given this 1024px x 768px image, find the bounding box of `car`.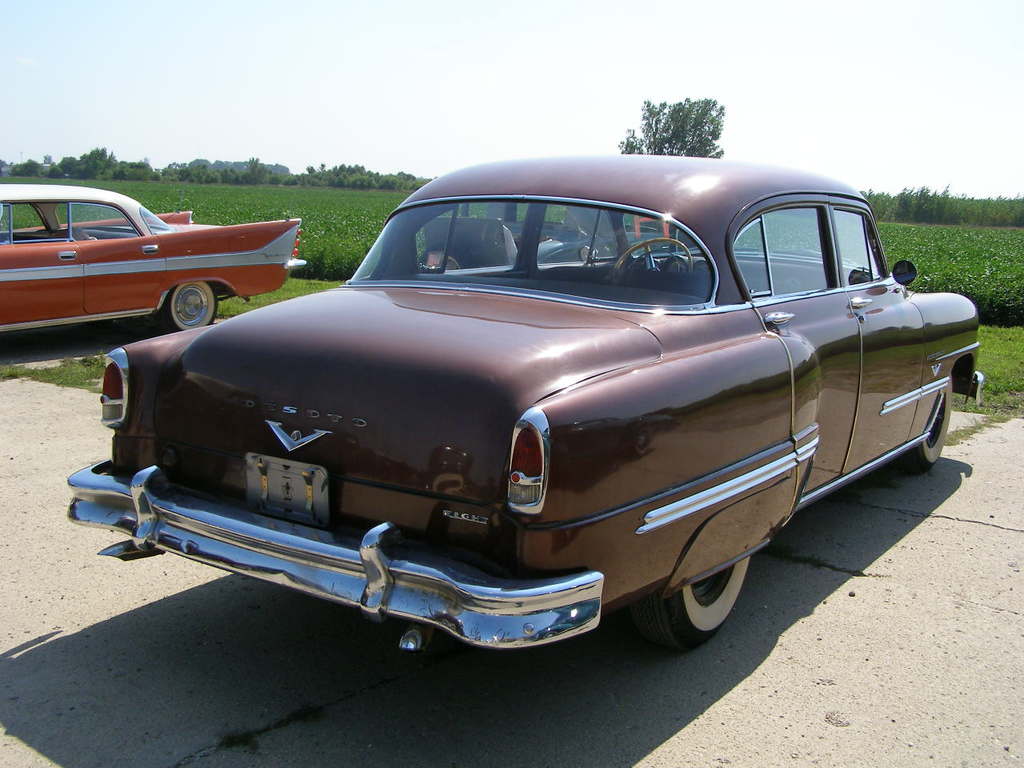
rect(70, 151, 982, 659).
